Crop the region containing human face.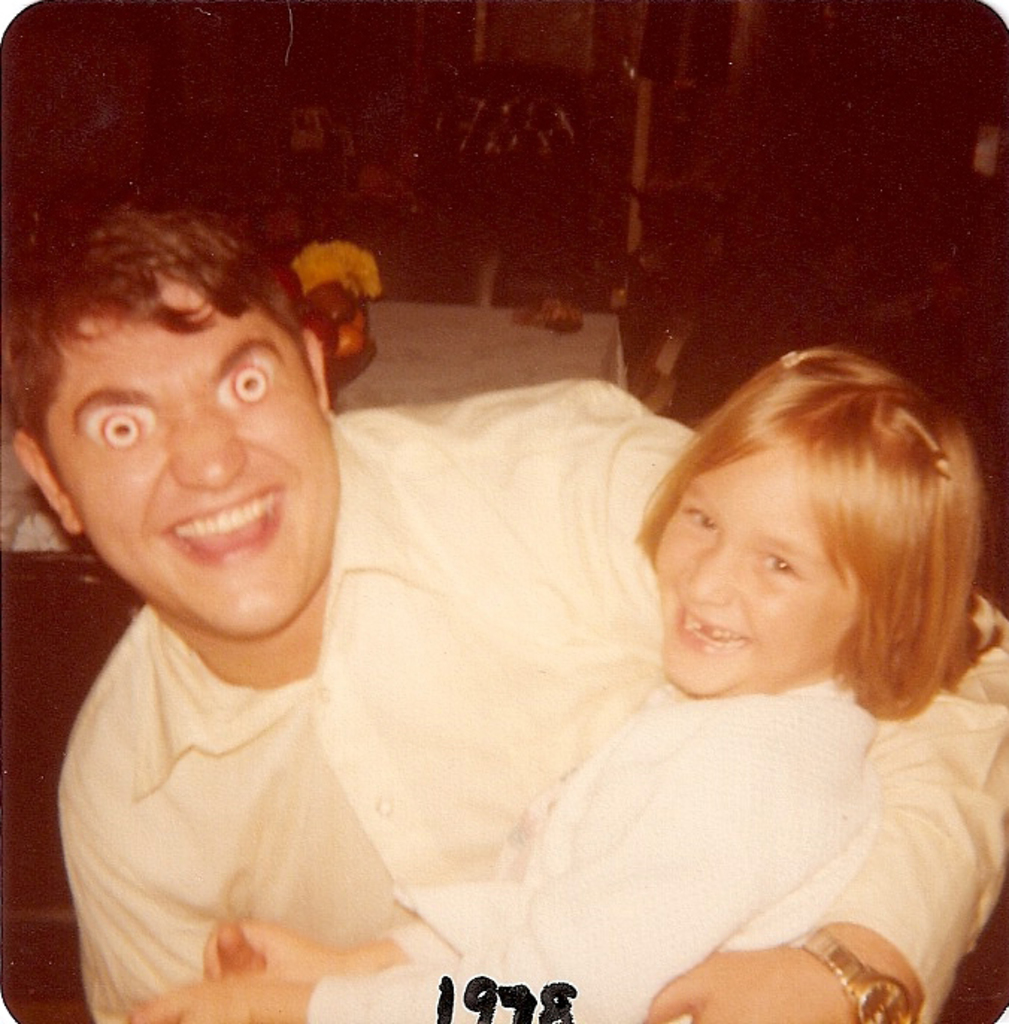
Crop region: x1=658, y1=442, x2=857, y2=699.
